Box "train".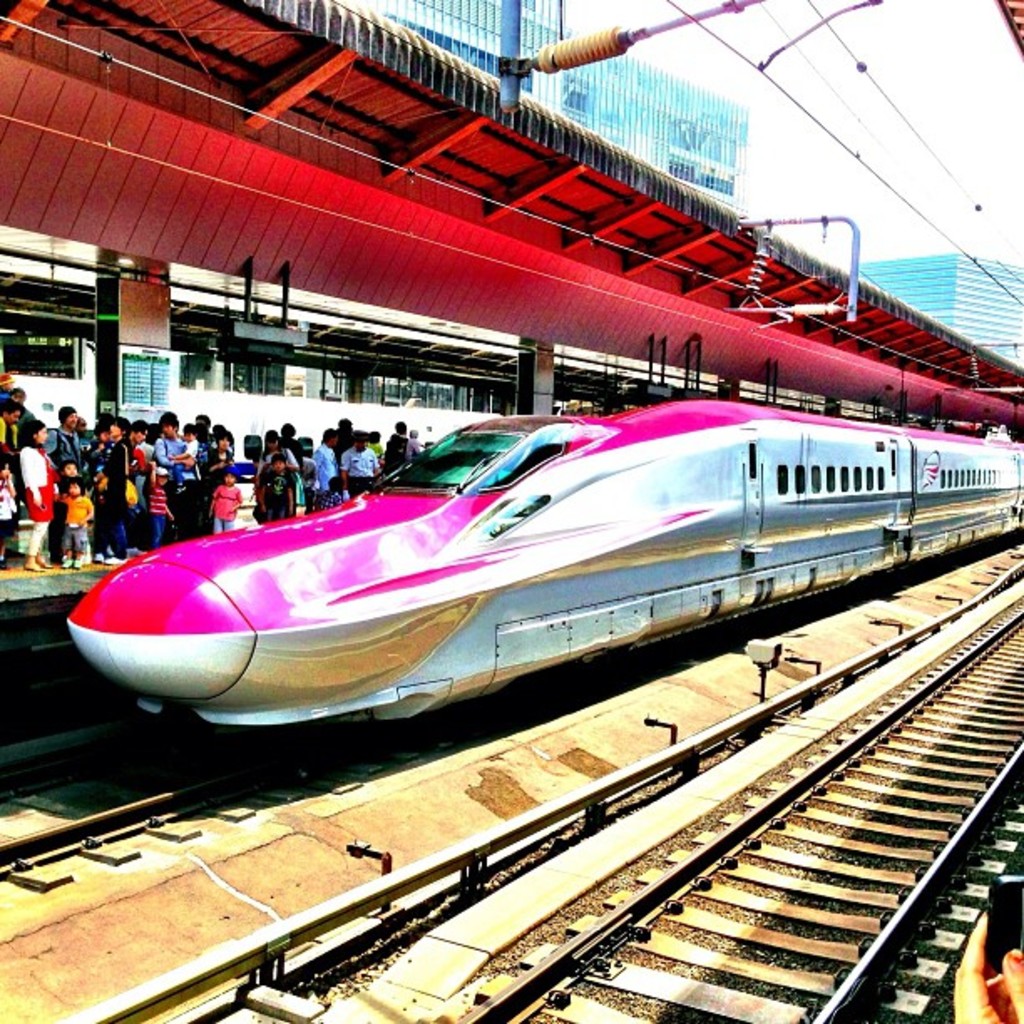
64/392/1022/726.
